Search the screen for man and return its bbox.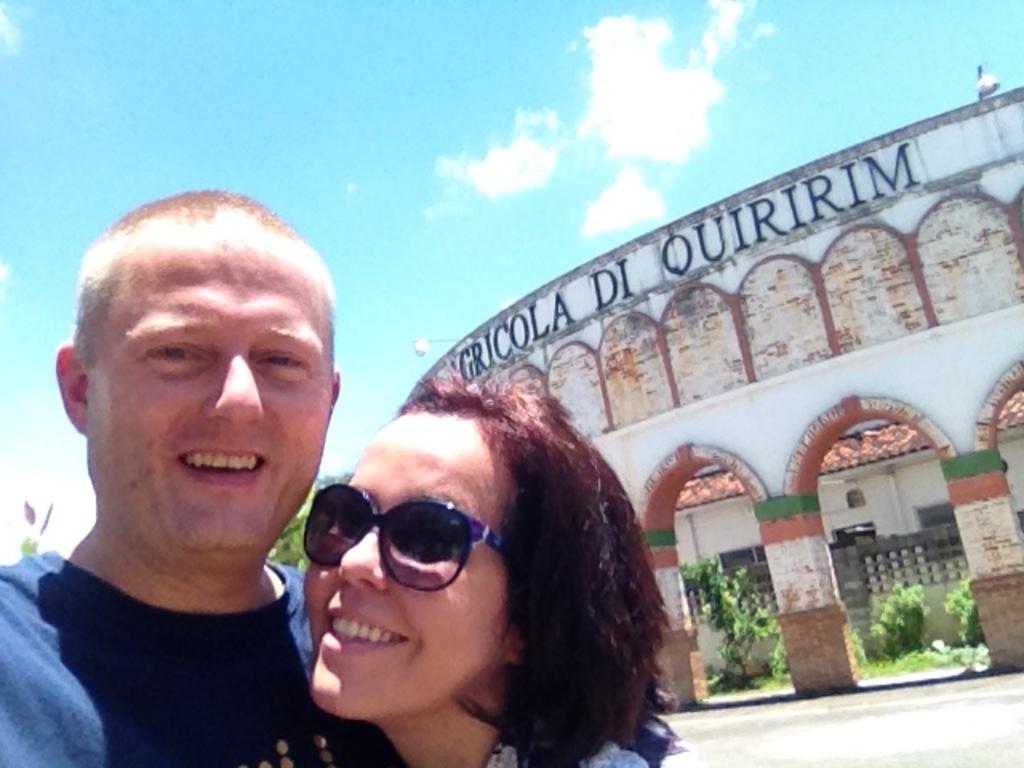
Found: [left=3, top=192, right=387, bottom=758].
